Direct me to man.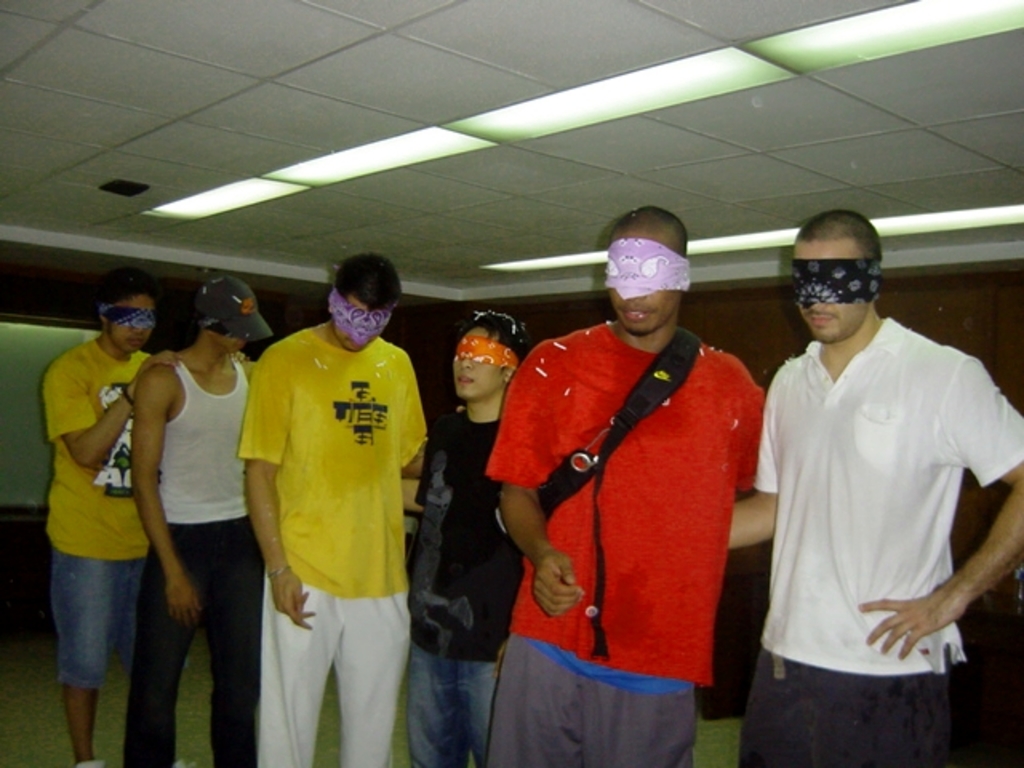
Direction: box(120, 270, 266, 766).
